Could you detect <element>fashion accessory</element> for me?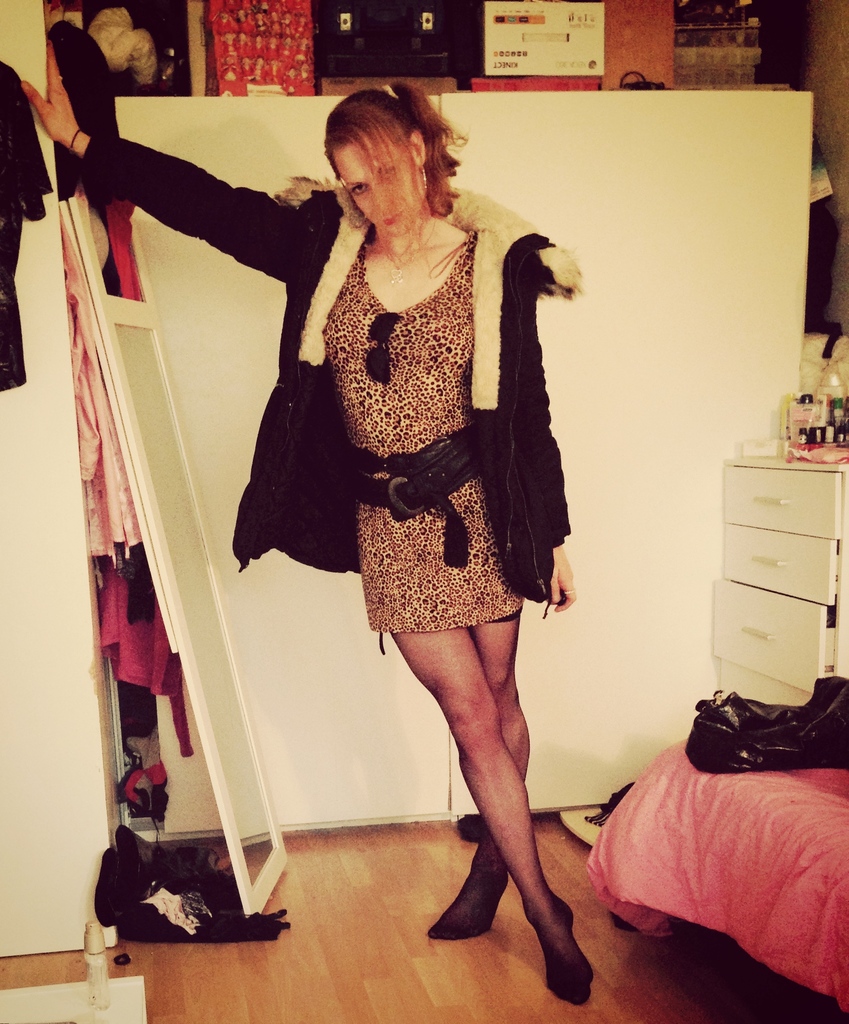
Detection result: x1=357, y1=309, x2=404, y2=378.
